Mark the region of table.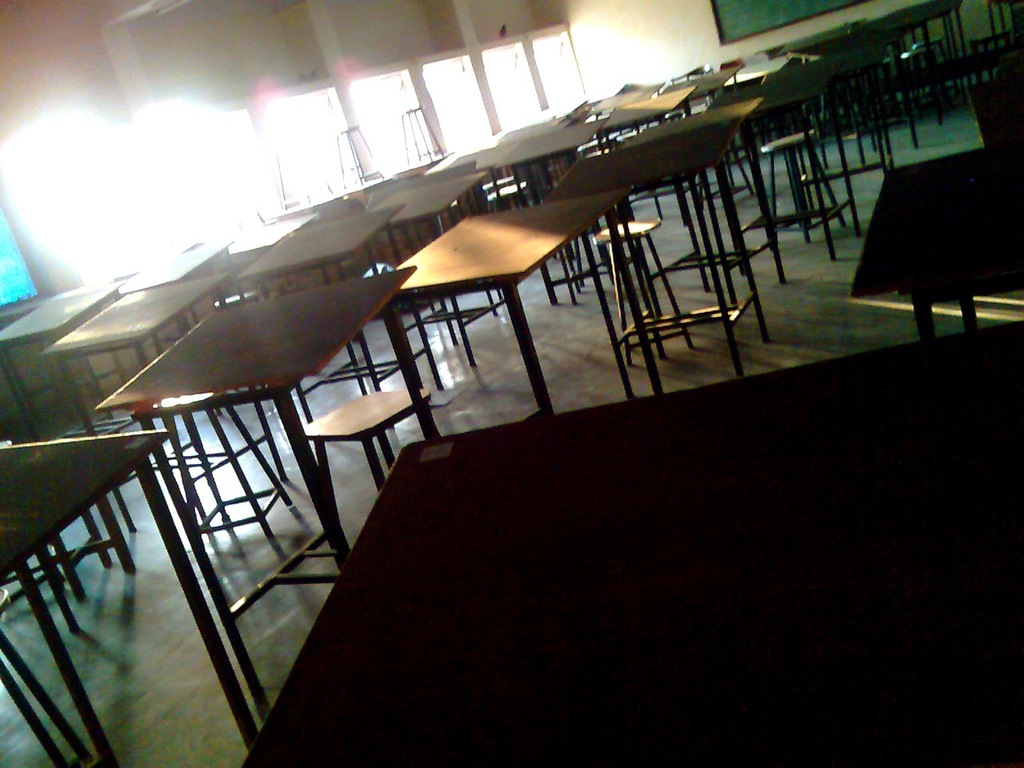
Region: <box>397,187,631,413</box>.
